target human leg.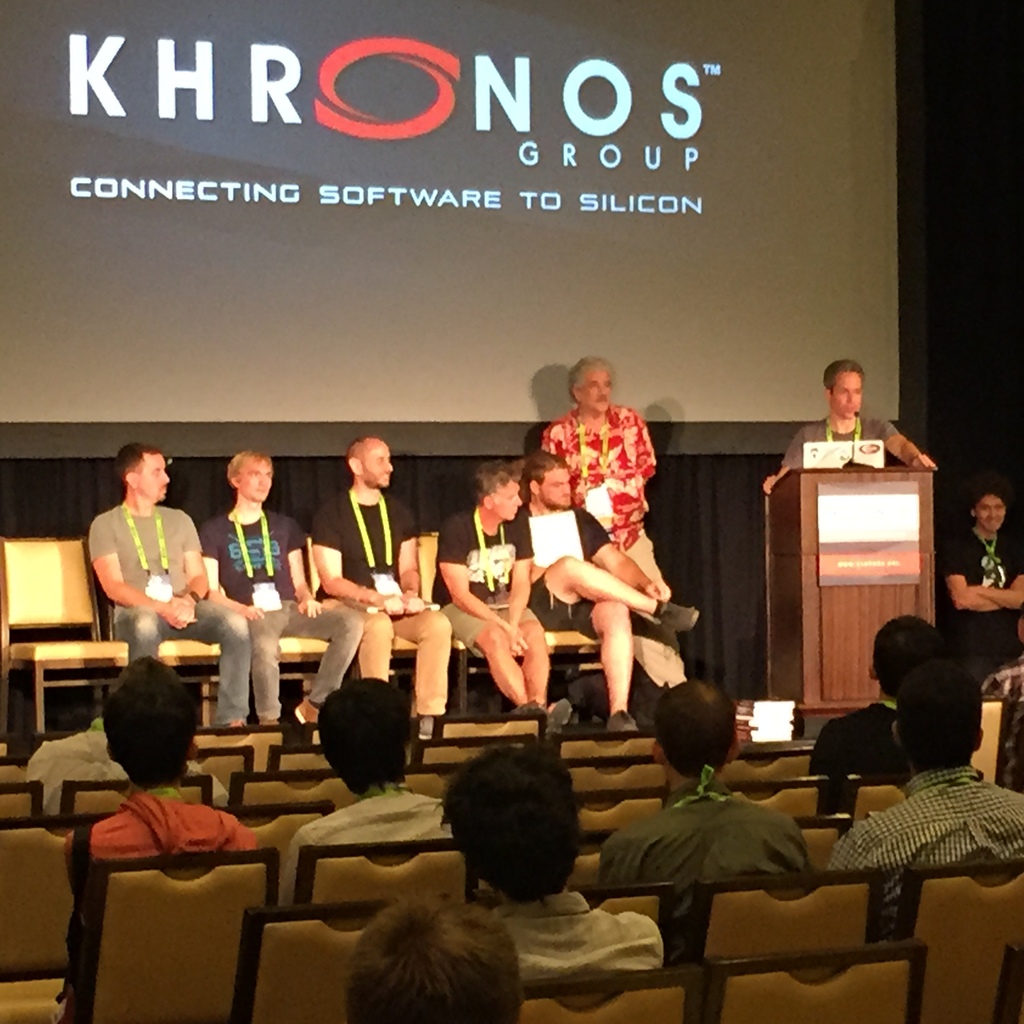
Target region: 350, 591, 396, 680.
